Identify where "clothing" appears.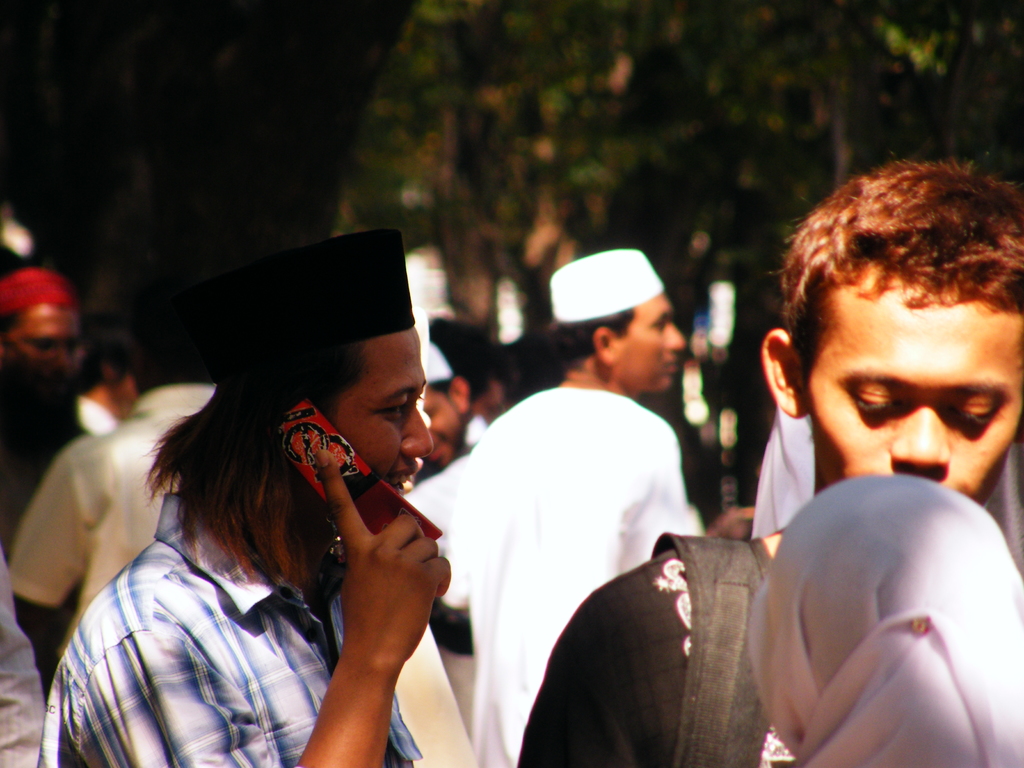
Appears at region(408, 385, 704, 766).
